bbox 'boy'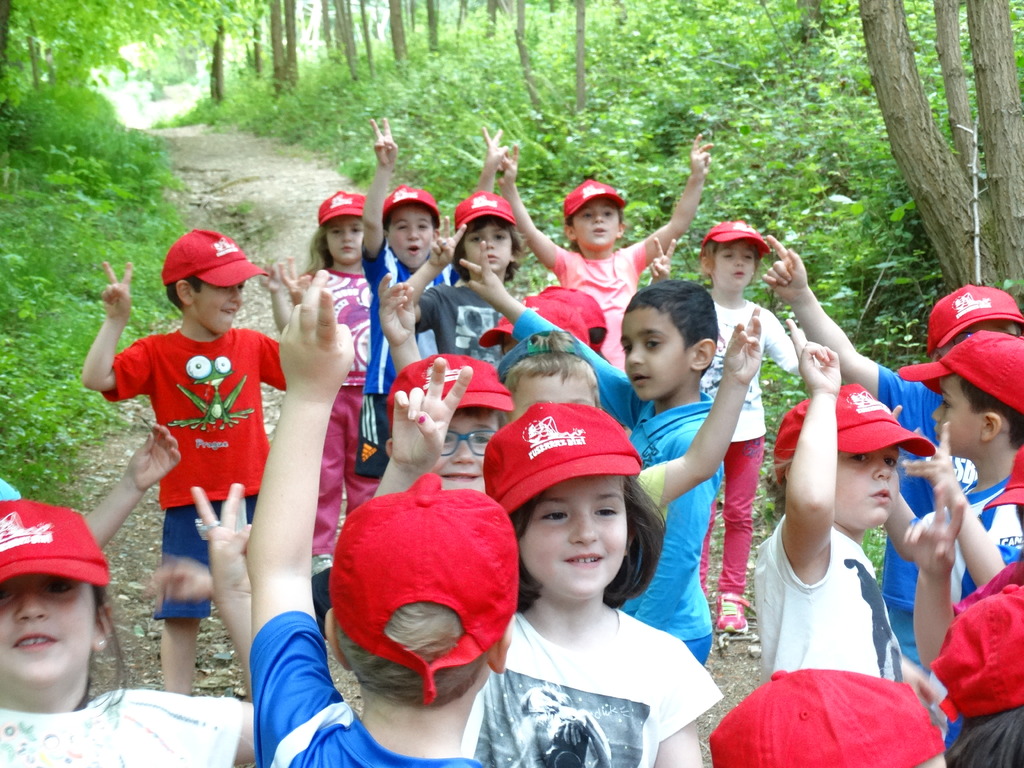
{"x1": 351, "y1": 120, "x2": 508, "y2": 478}
